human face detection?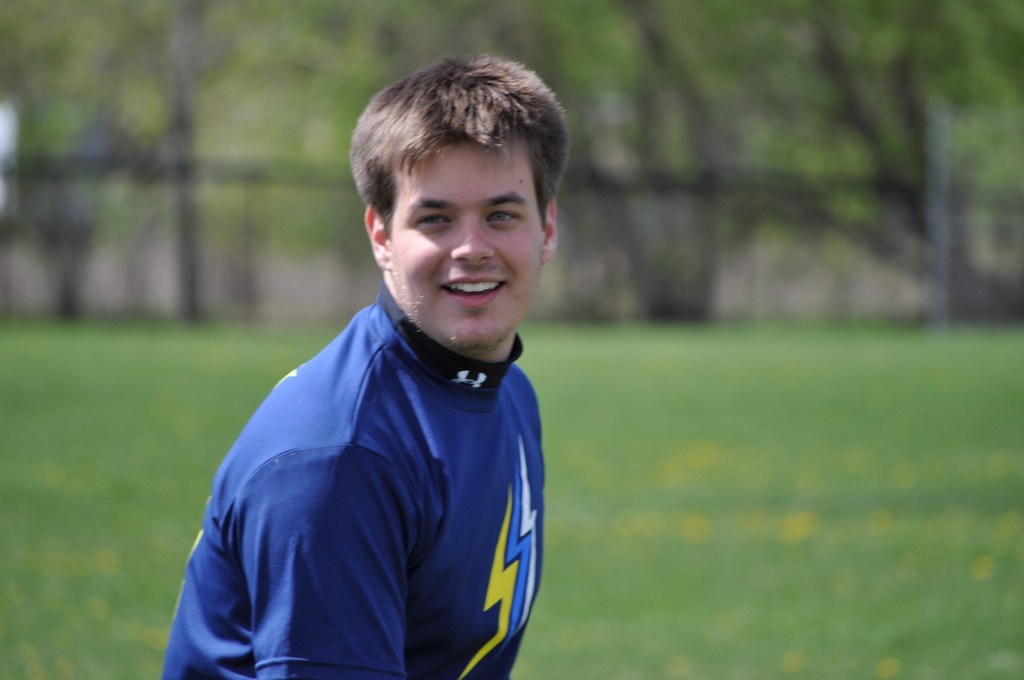
391:138:548:345
